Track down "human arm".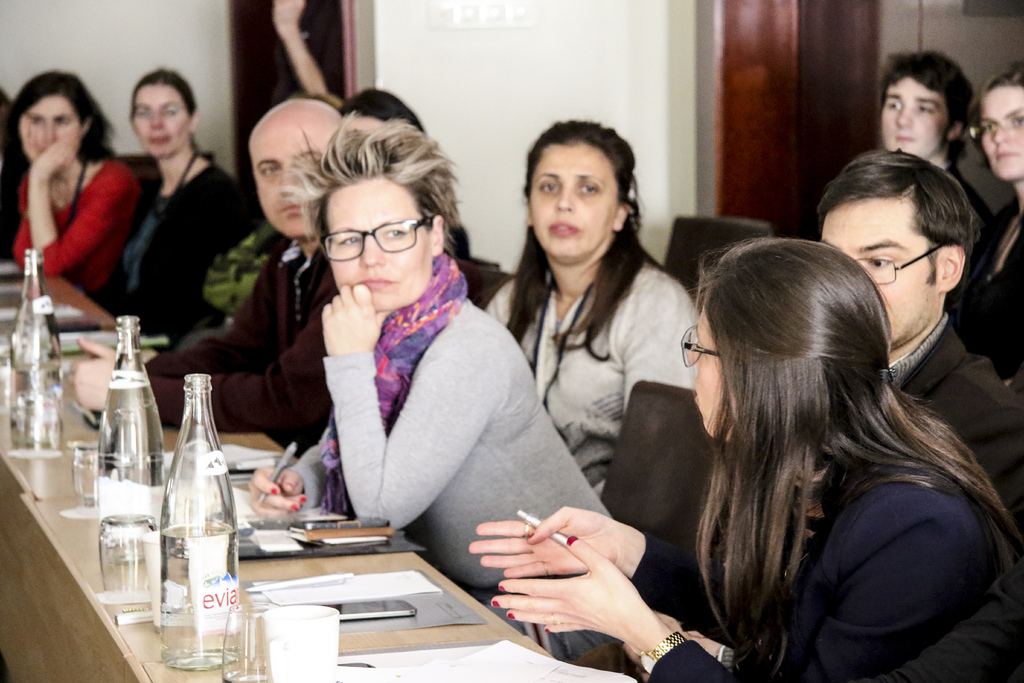
Tracked to [989,299,1023,353].
